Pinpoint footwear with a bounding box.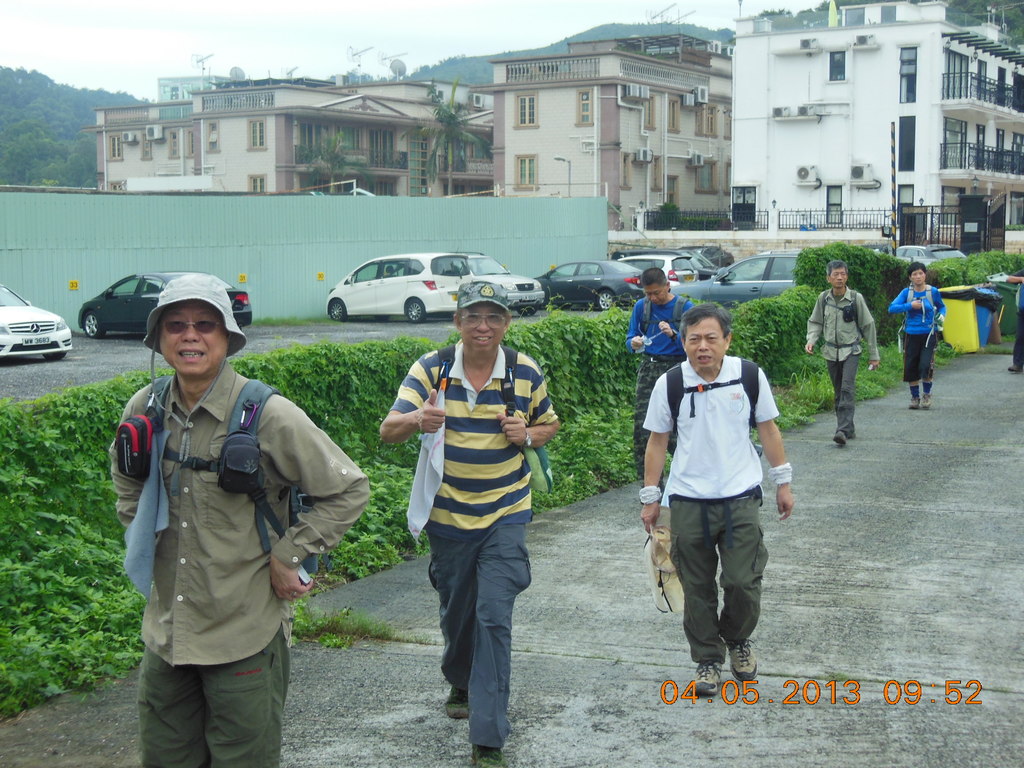
474/733/521/767.
